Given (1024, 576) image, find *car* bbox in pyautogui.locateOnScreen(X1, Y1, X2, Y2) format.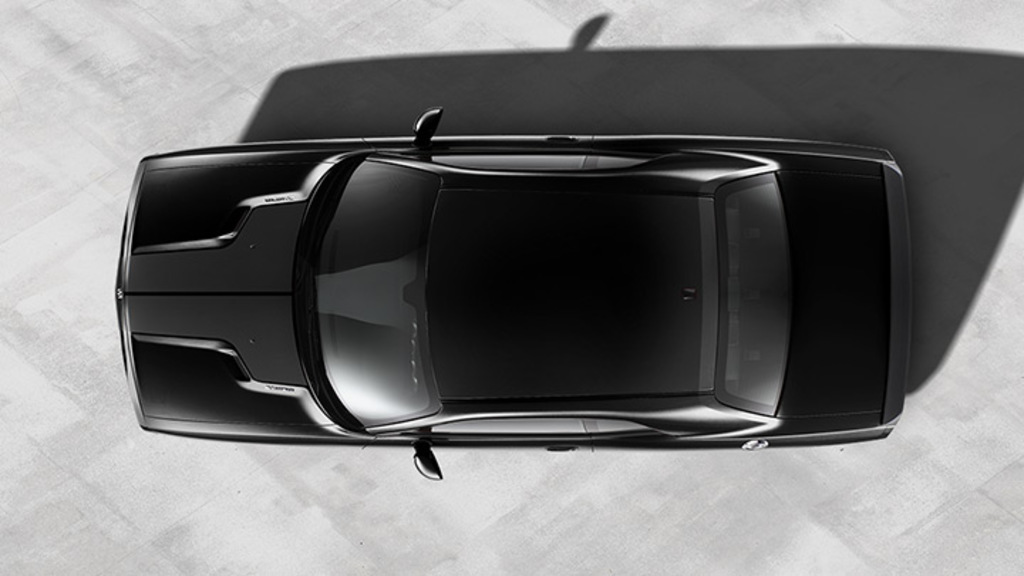
pyautogui.locateOnScreen(124, 38, 933, 482).
